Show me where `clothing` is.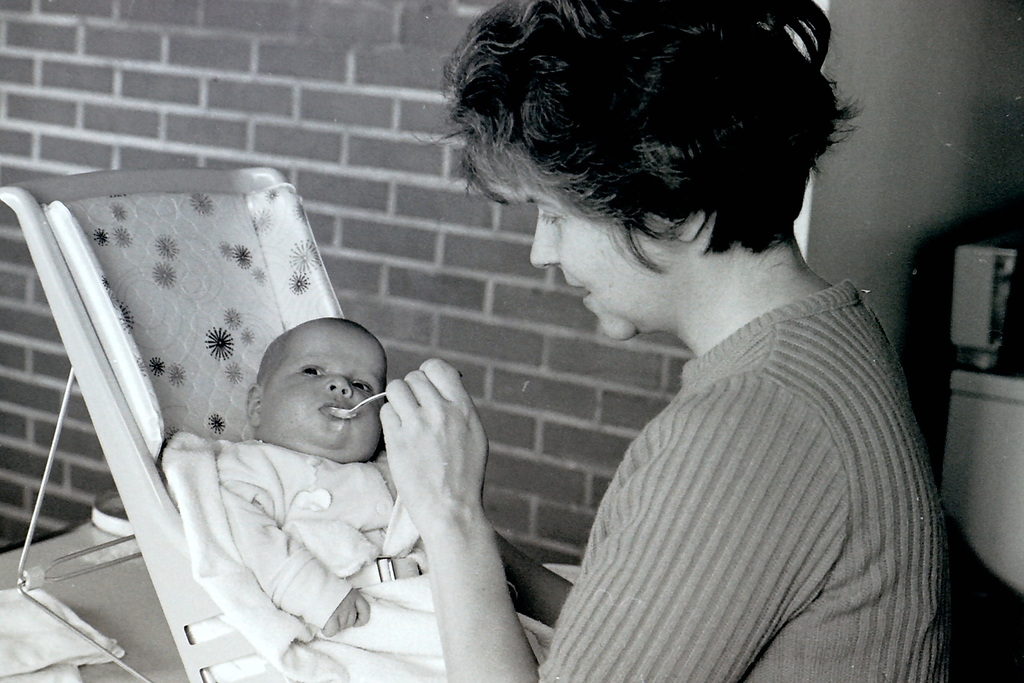
`clothing` is at [left=184, top=439, right=512, bottom=680].
